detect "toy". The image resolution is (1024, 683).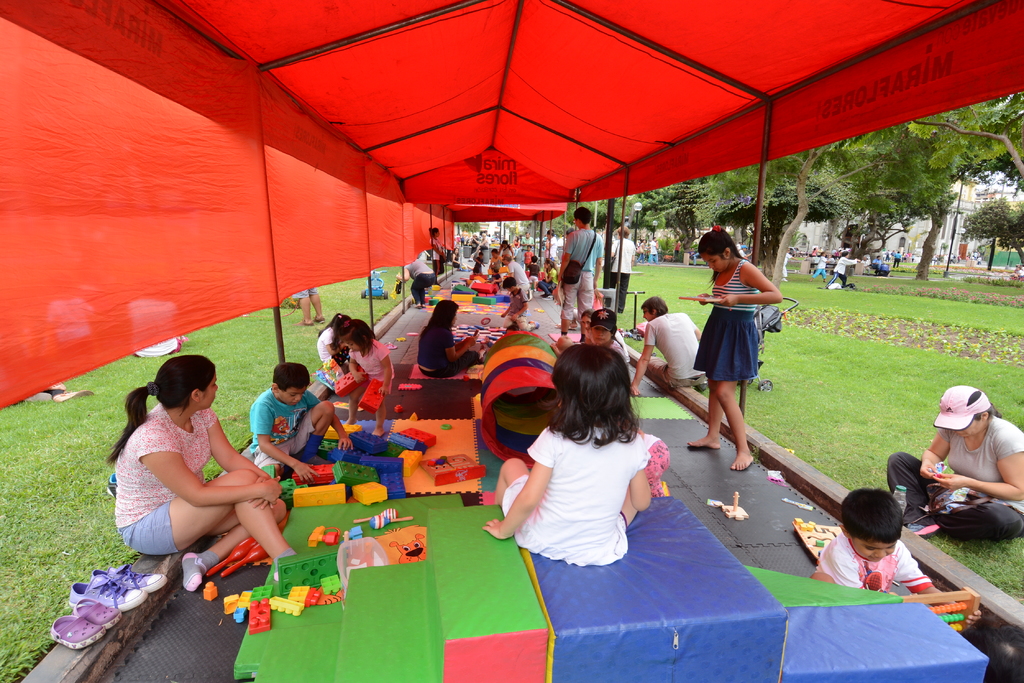
detection(278, 545, 340, 599).
